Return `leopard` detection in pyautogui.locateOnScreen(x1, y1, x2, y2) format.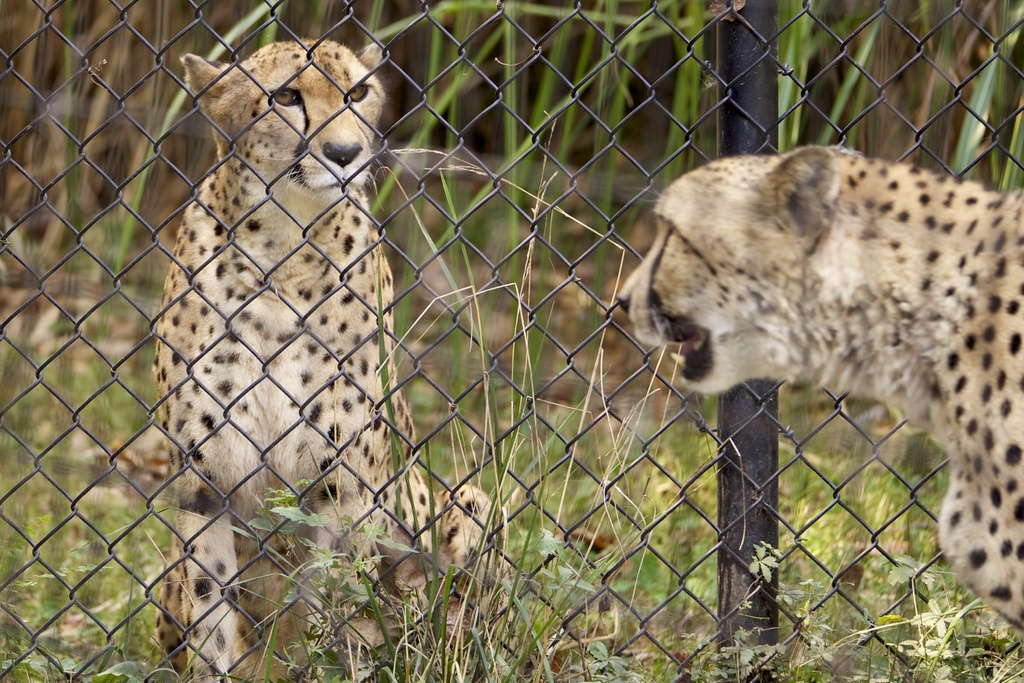
pyautogui.locateOnScreen(151, 33, 502, 682).
